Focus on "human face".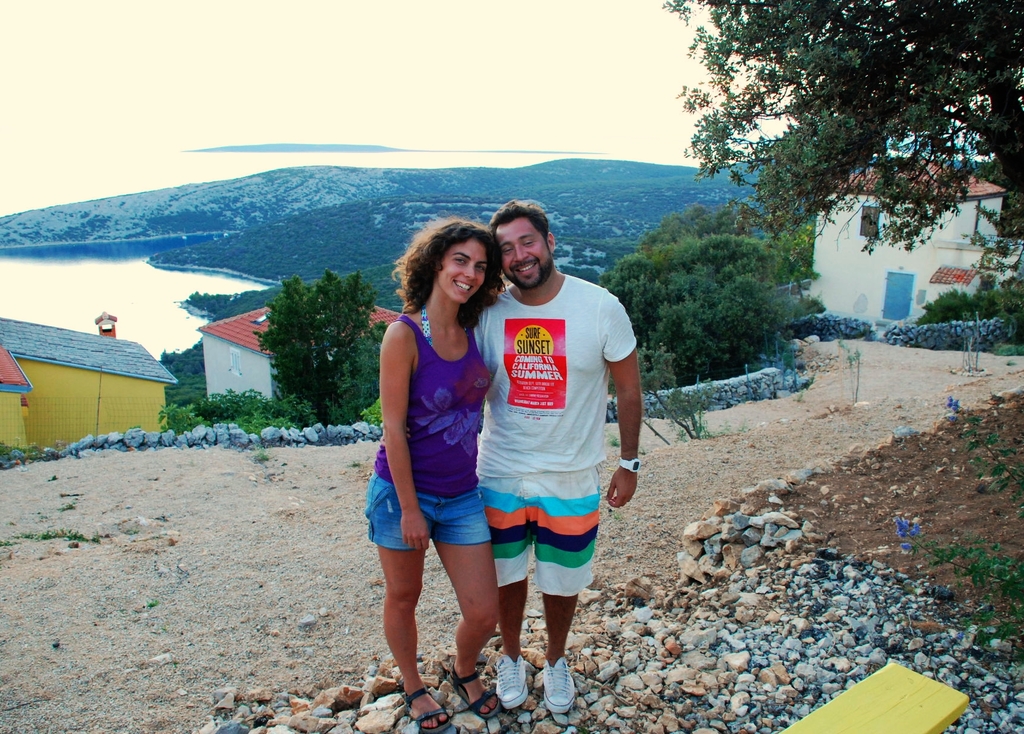
Focused at bbox=[434, 237, 489, 303].
